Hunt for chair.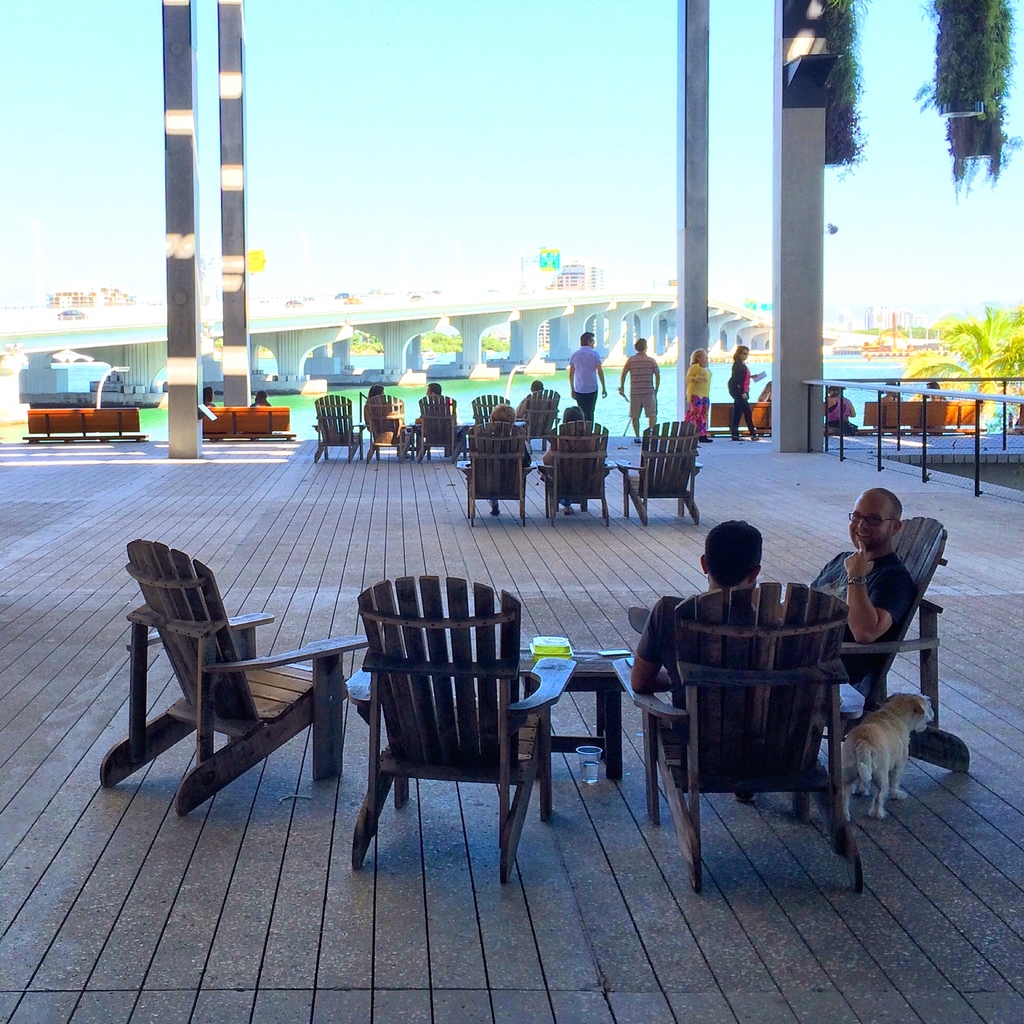
Hunted down at select_region(536, 420, 607, 524).
